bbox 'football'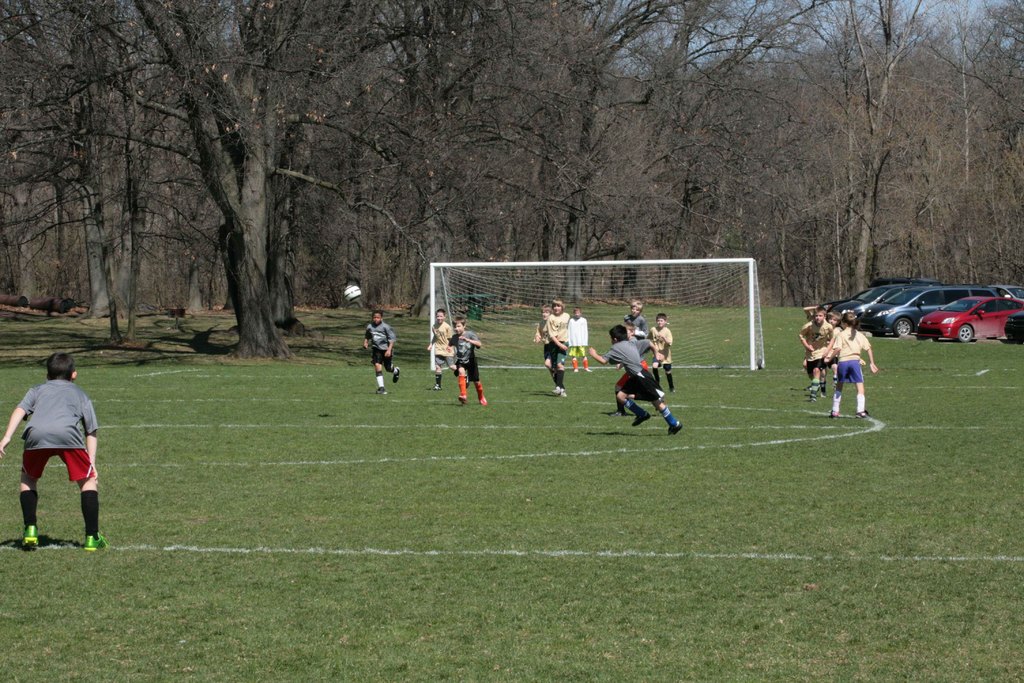
BBox(344, 284, 362, 304)
